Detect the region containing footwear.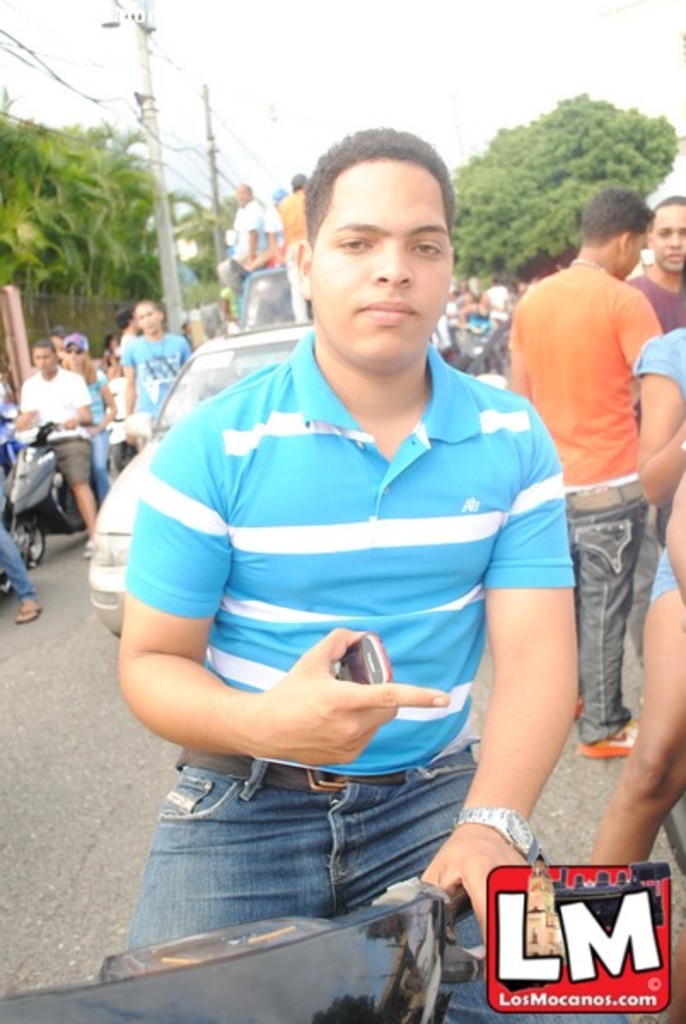
(14,599,48,628).
